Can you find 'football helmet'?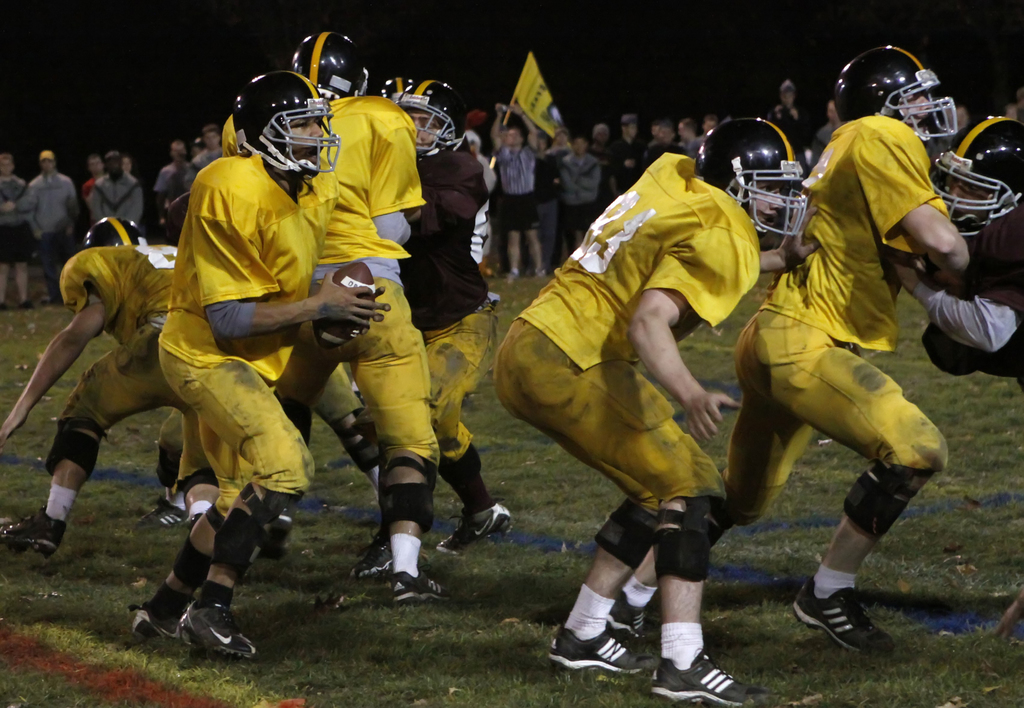
Yes, bounding box: bbox(925, 117, 1023, 244).
